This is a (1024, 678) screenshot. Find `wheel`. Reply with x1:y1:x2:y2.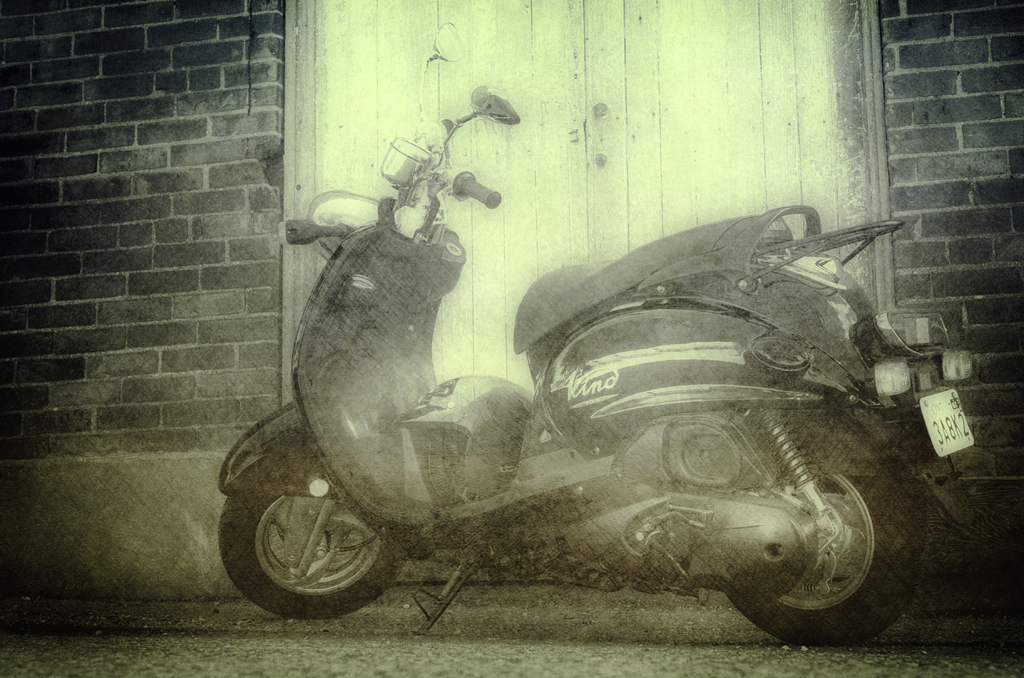
723:478:929:647.
